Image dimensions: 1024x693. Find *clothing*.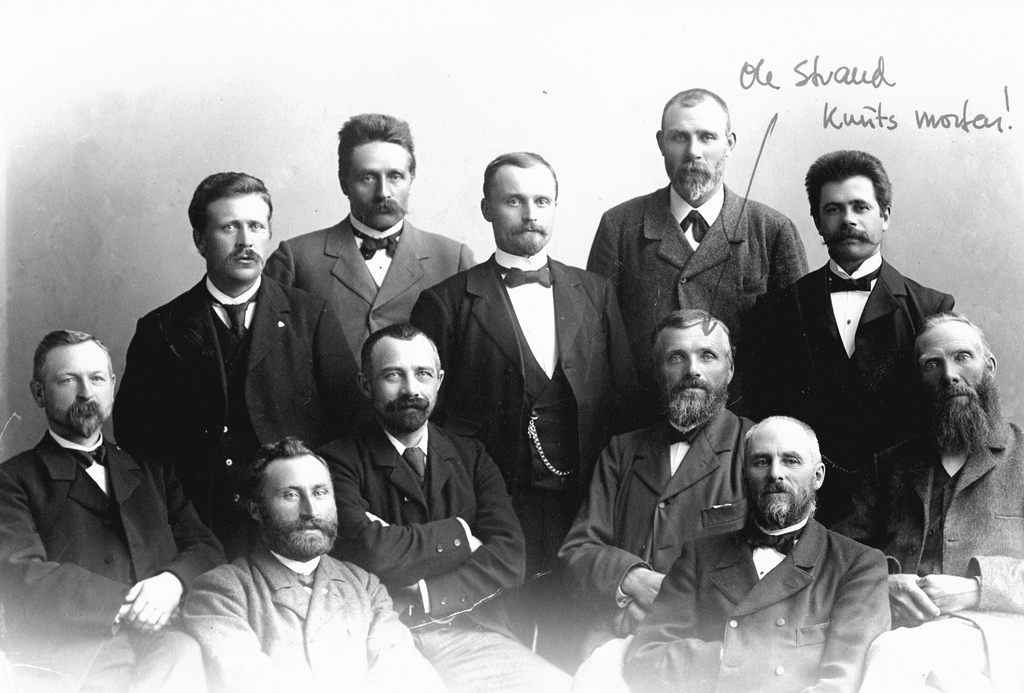
bbox(115, 279, 374, 563).
